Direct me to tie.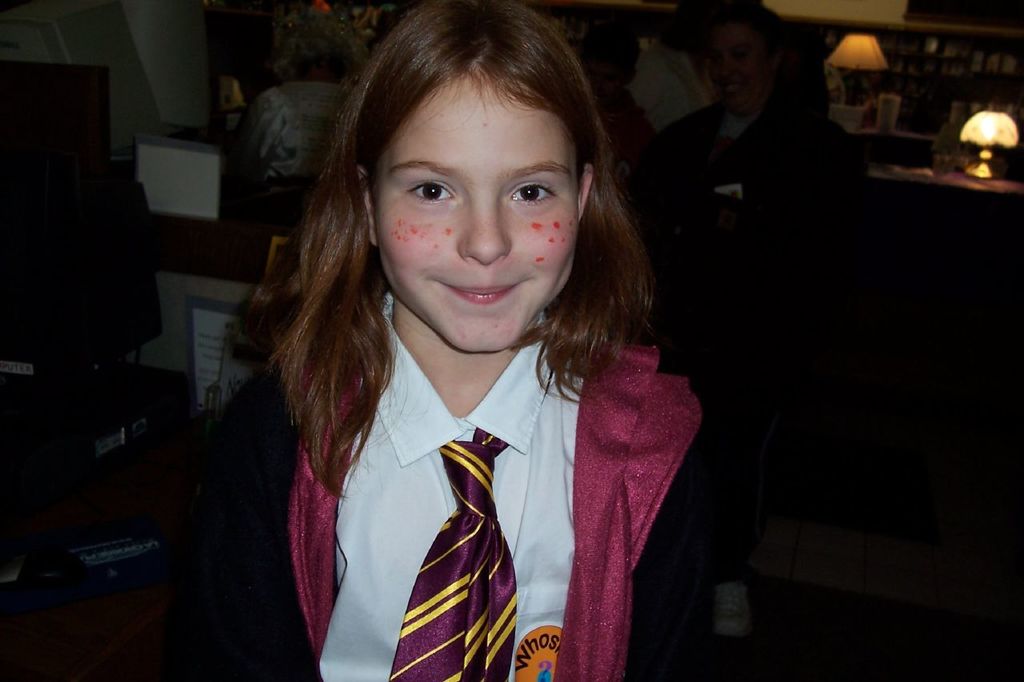
Direction: [383,430,514,681].
